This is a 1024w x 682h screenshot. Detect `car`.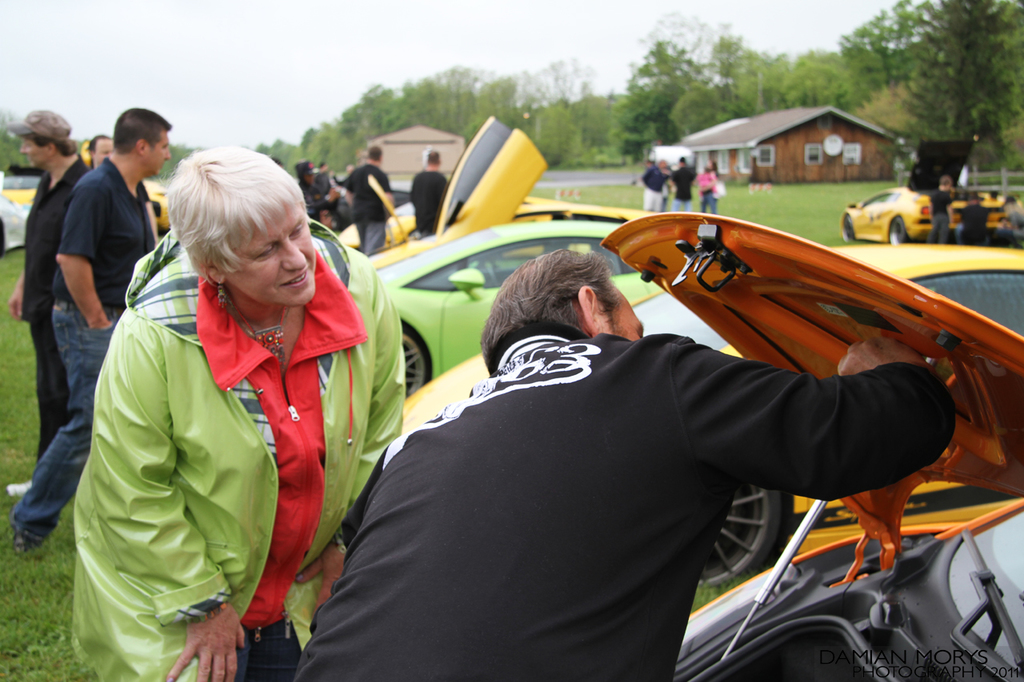
<region>0, 168, 42, 212</region>.
